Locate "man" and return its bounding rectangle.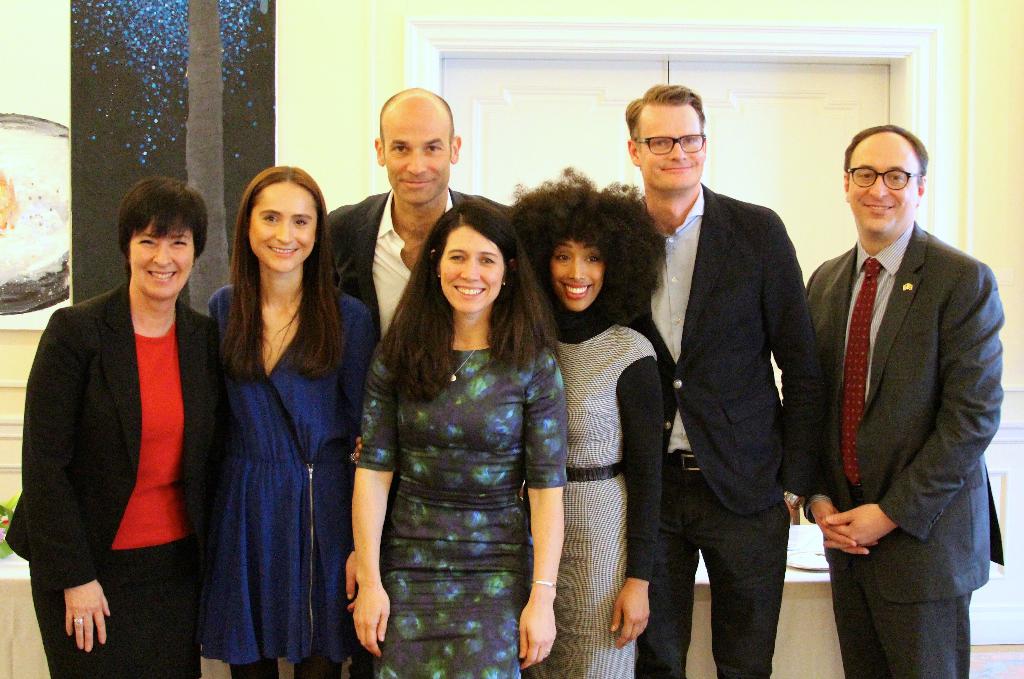
{"x1": 806, "y1": 117, "x2": 1003, "y2": 678}.
